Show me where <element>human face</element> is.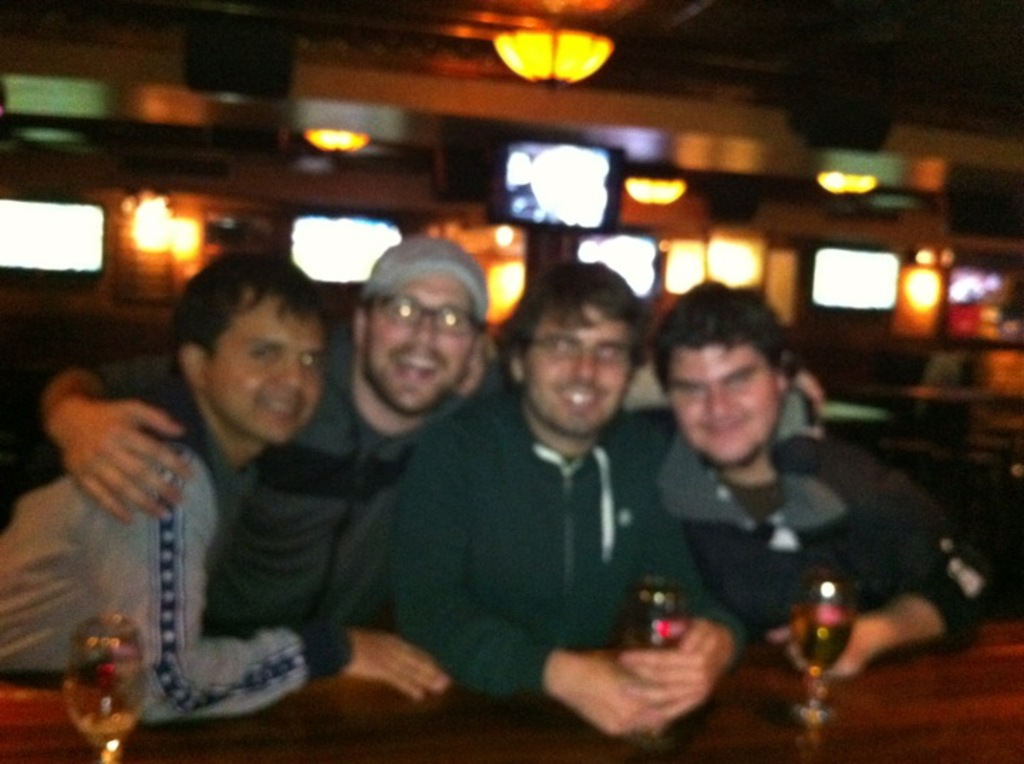
<element>human face</element> is at 668:347:777:461.
